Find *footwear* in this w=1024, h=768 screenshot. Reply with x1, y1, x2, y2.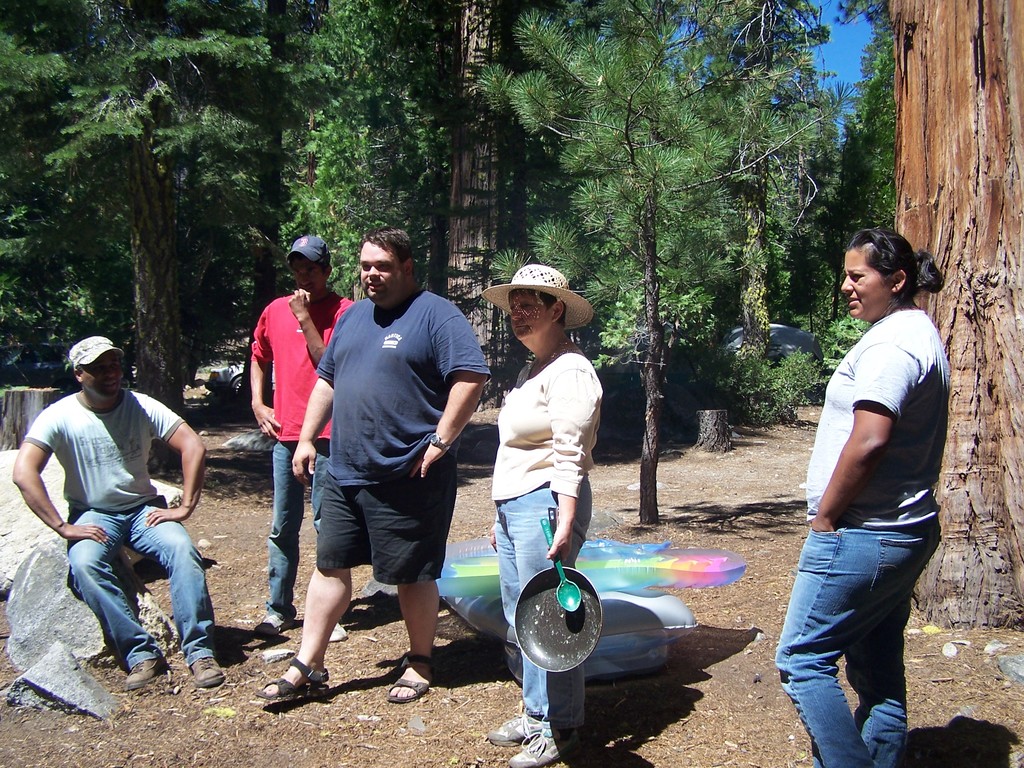
189, 659, 232, 687.
